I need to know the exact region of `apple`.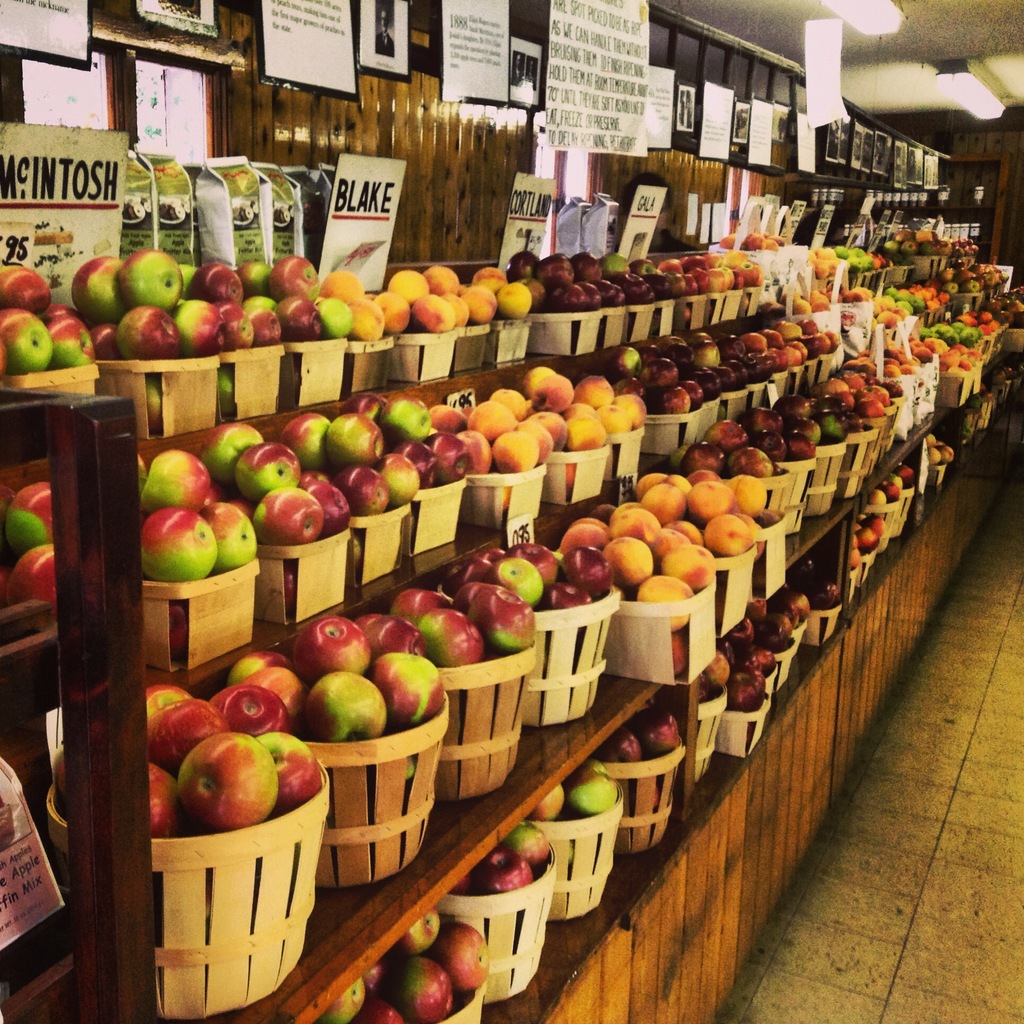
Region: <bbox>167, 735, 298, 837</bbox>.
